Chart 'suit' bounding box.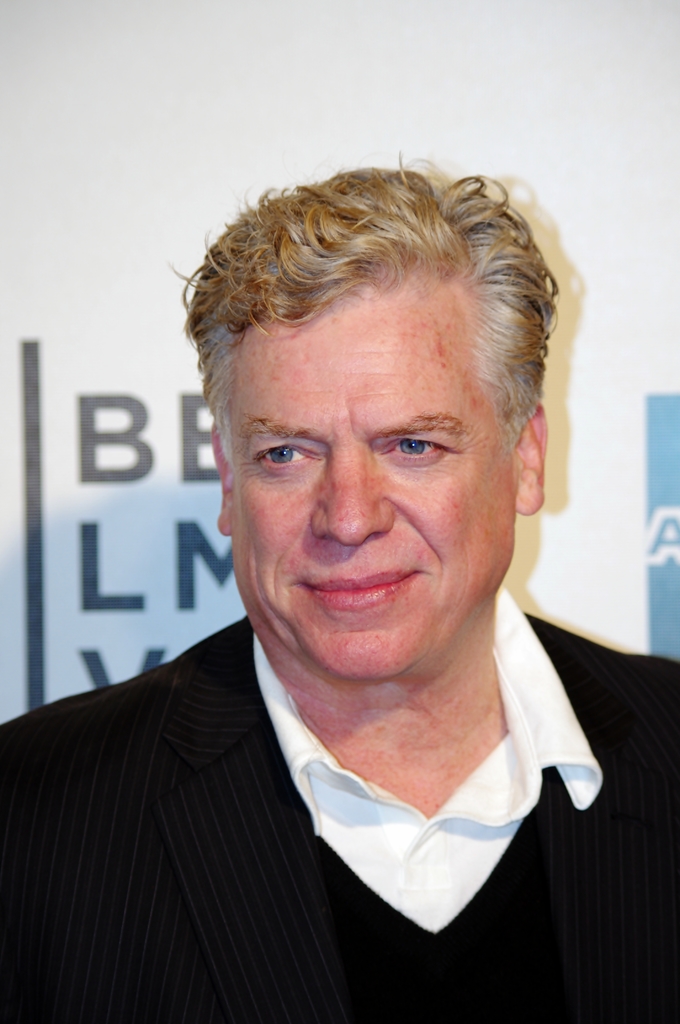
Charted: box=[0, 611, 679, 1023].
